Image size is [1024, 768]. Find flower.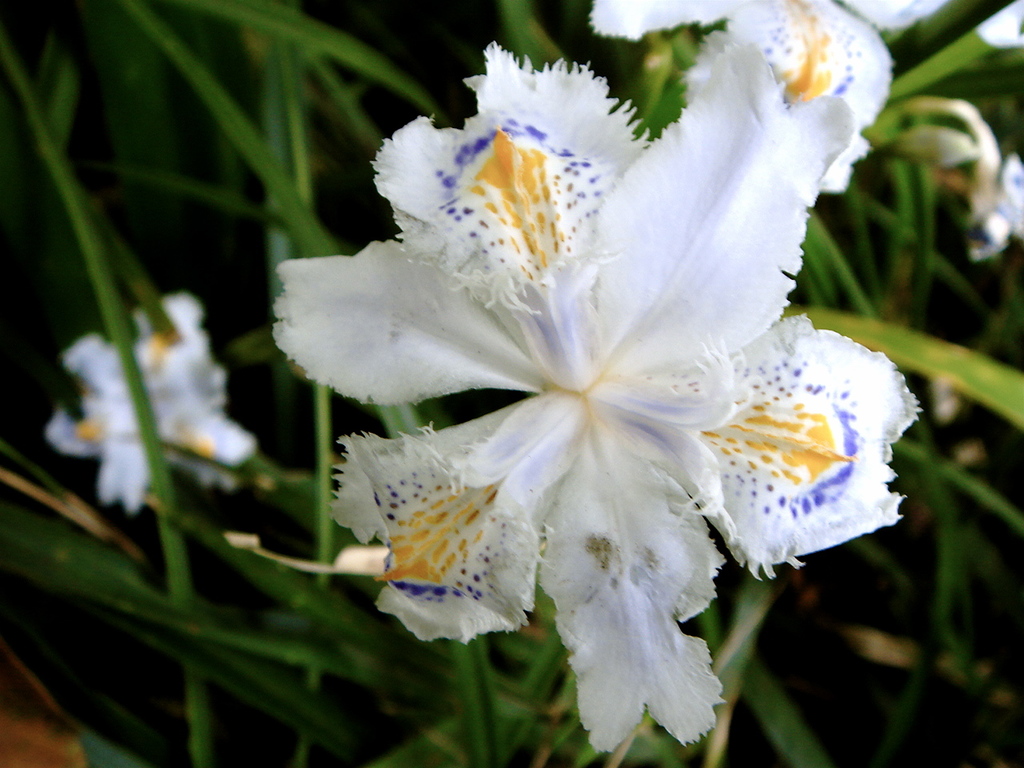
region(576, 0, 954, 194).
